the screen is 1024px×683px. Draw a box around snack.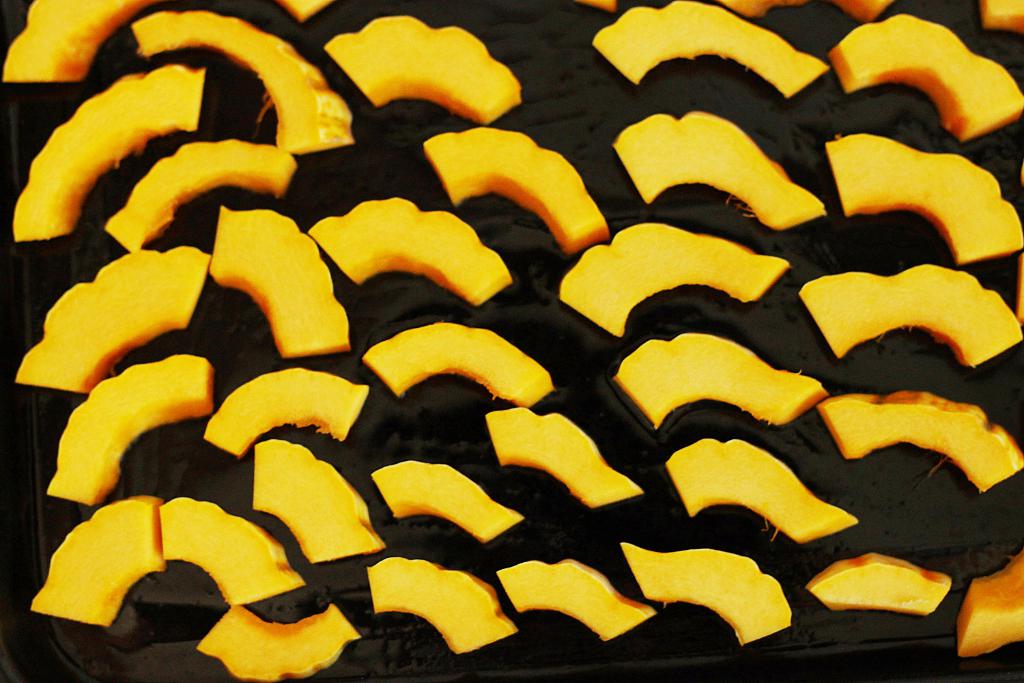
(11, 70, 200, 247).
